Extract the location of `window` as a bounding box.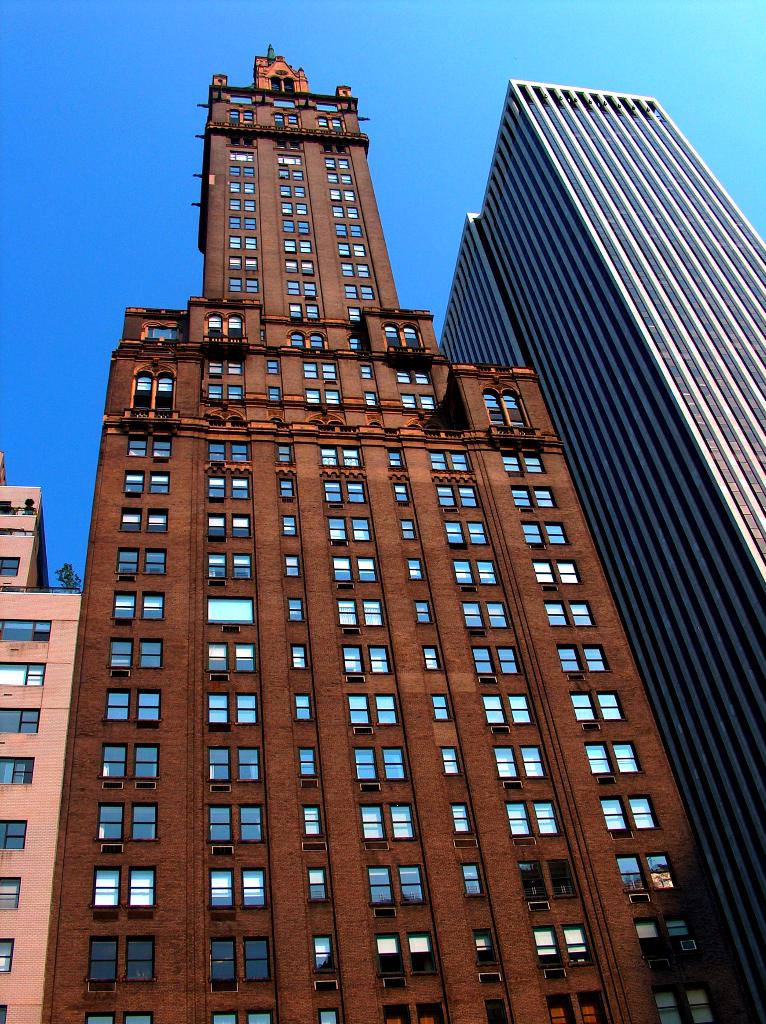
<bbox>412, 600, 435, 624</bbox>.
